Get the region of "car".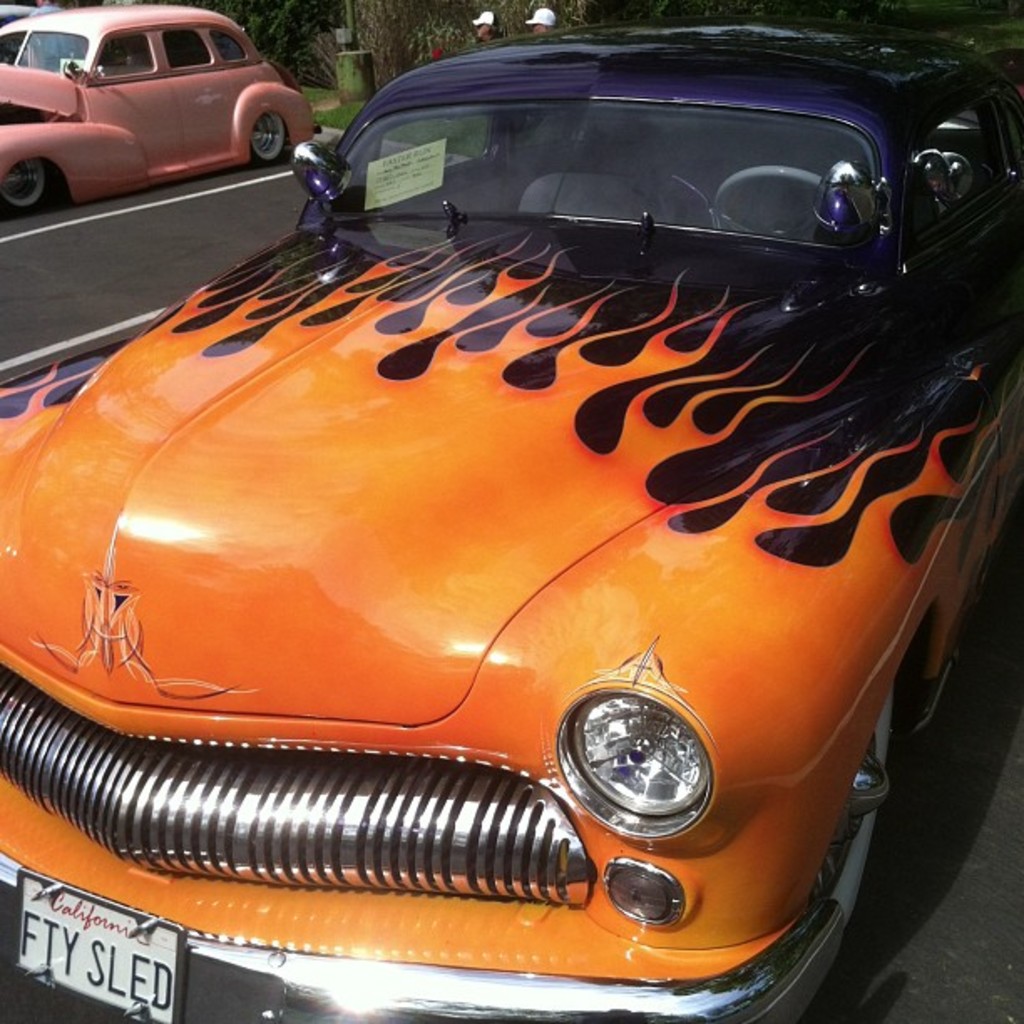
(0, 22, 1022, 1022).
